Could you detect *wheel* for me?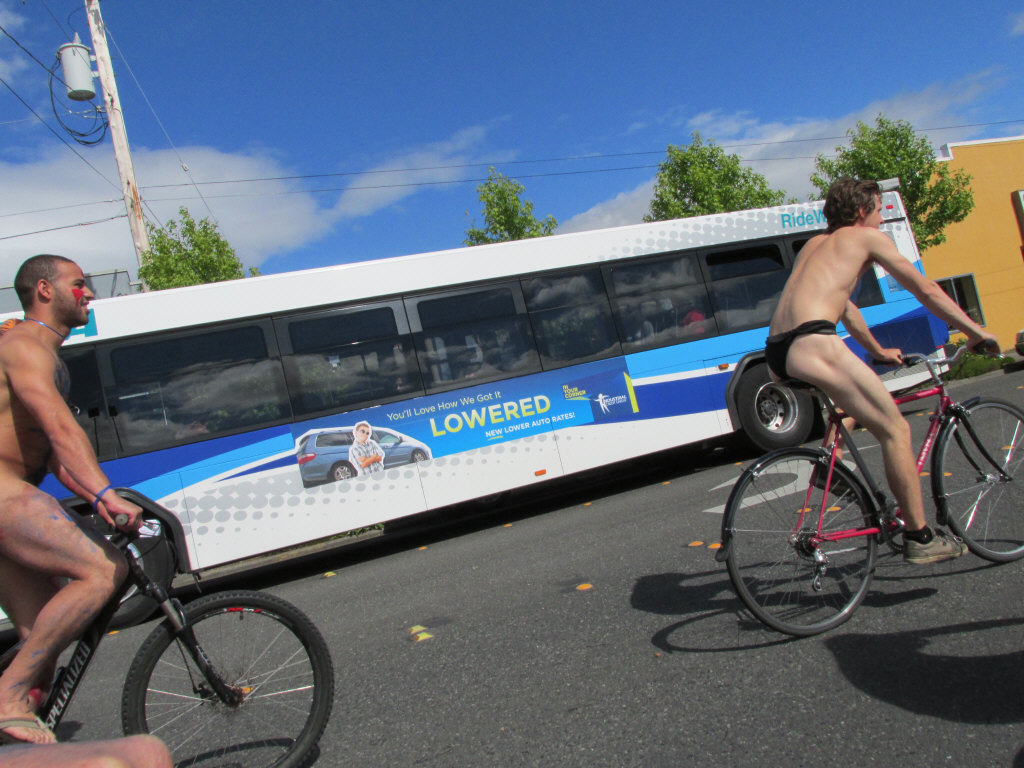
Detection result: [x1=940, y1=395, x2=1023, y2=564].
